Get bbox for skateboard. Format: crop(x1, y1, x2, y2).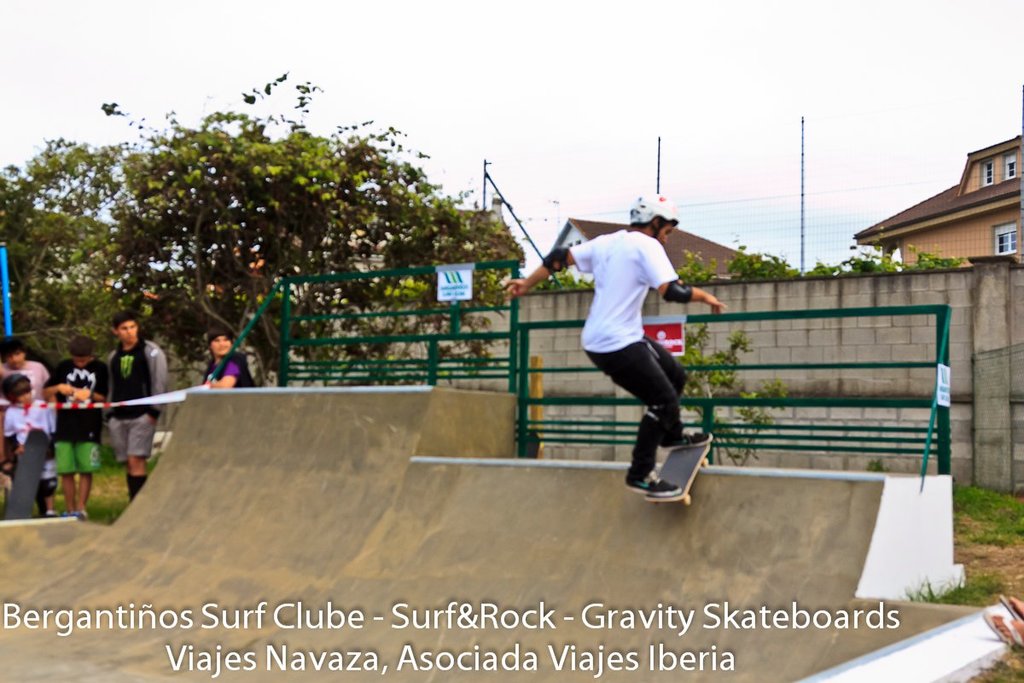
crop(646, 426, 722, 505).
